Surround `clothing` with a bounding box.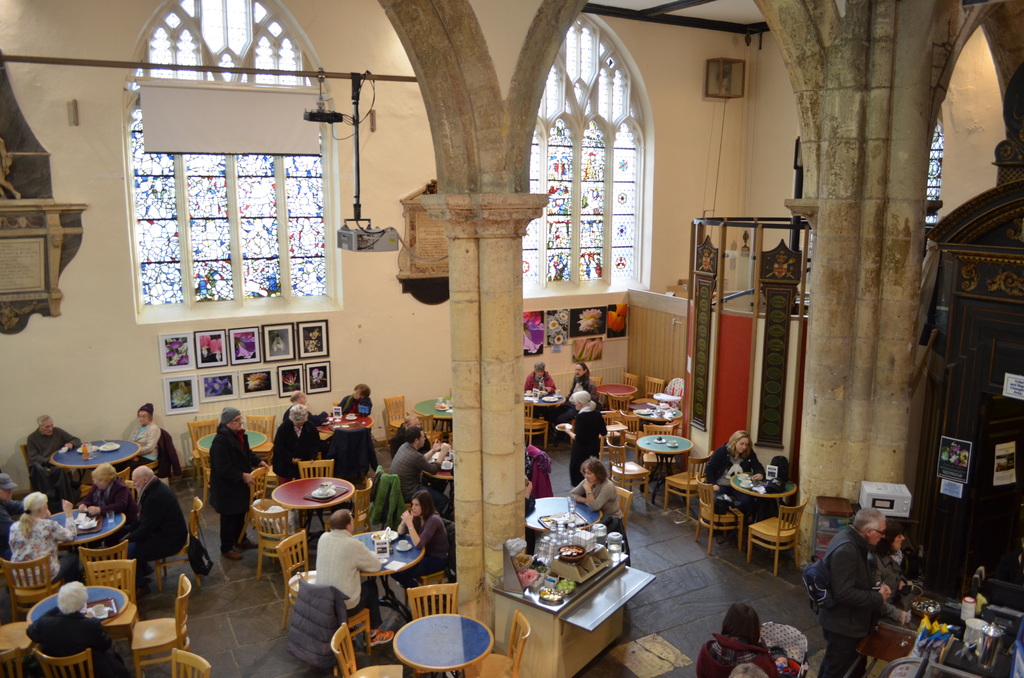
Rect(394, 512, 456, 588).
